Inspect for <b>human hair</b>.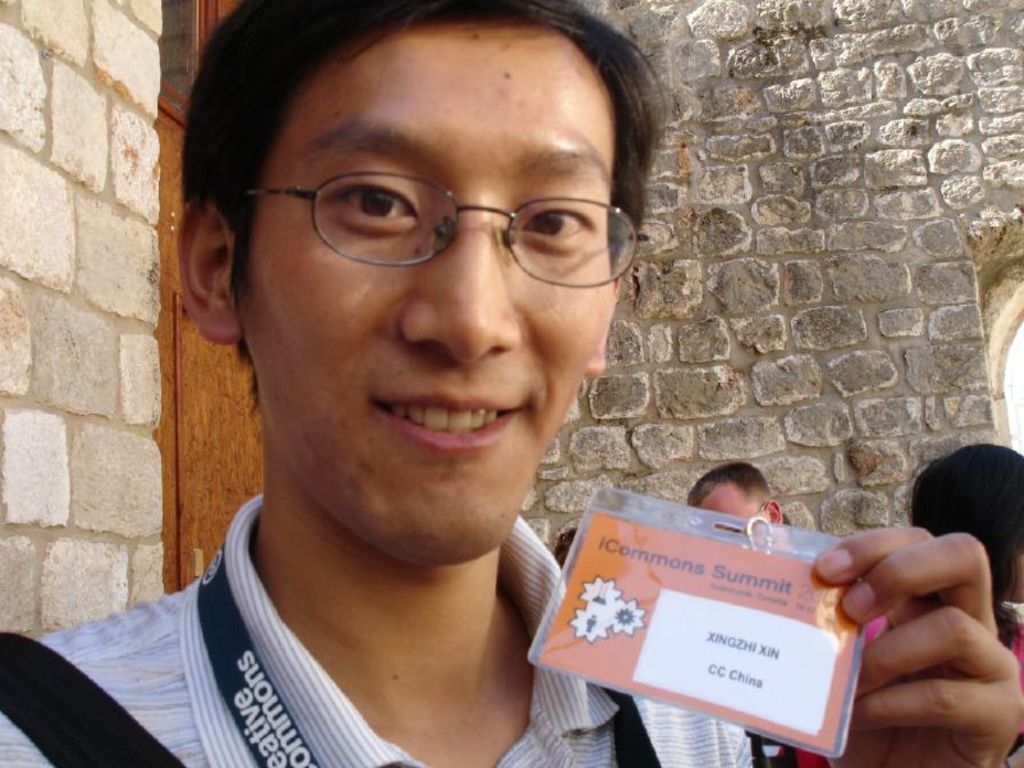
Inspection: locate(908, 444, 1023, 650).
